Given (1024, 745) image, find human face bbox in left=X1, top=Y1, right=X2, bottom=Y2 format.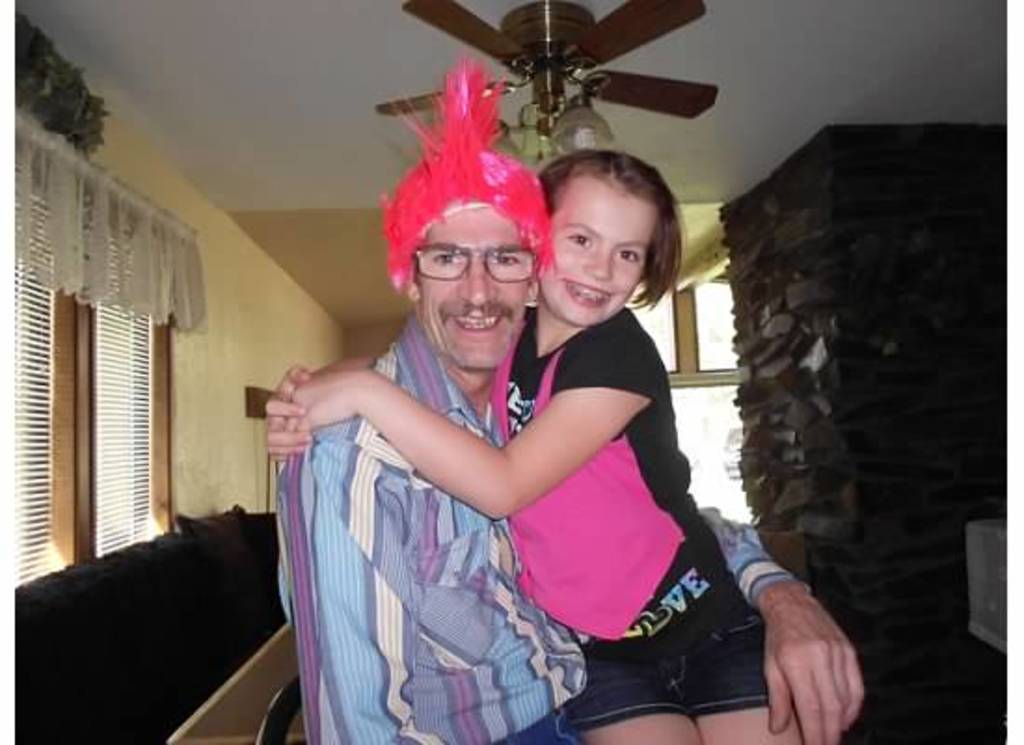
left=540, top=177, right=650, bottom=324.
